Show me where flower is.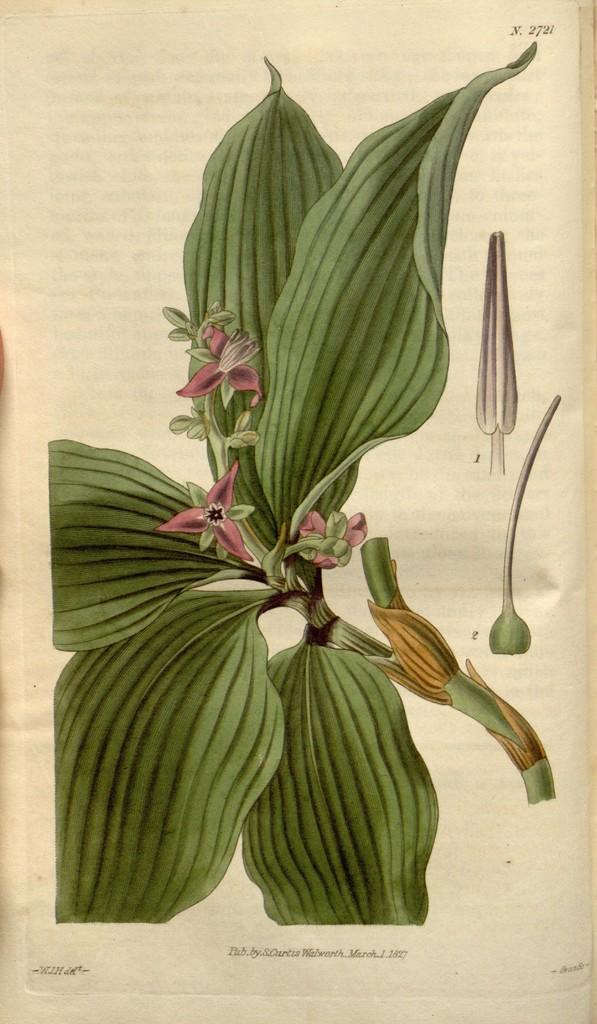
flower is at Rect(184, 473, 239, 559).
